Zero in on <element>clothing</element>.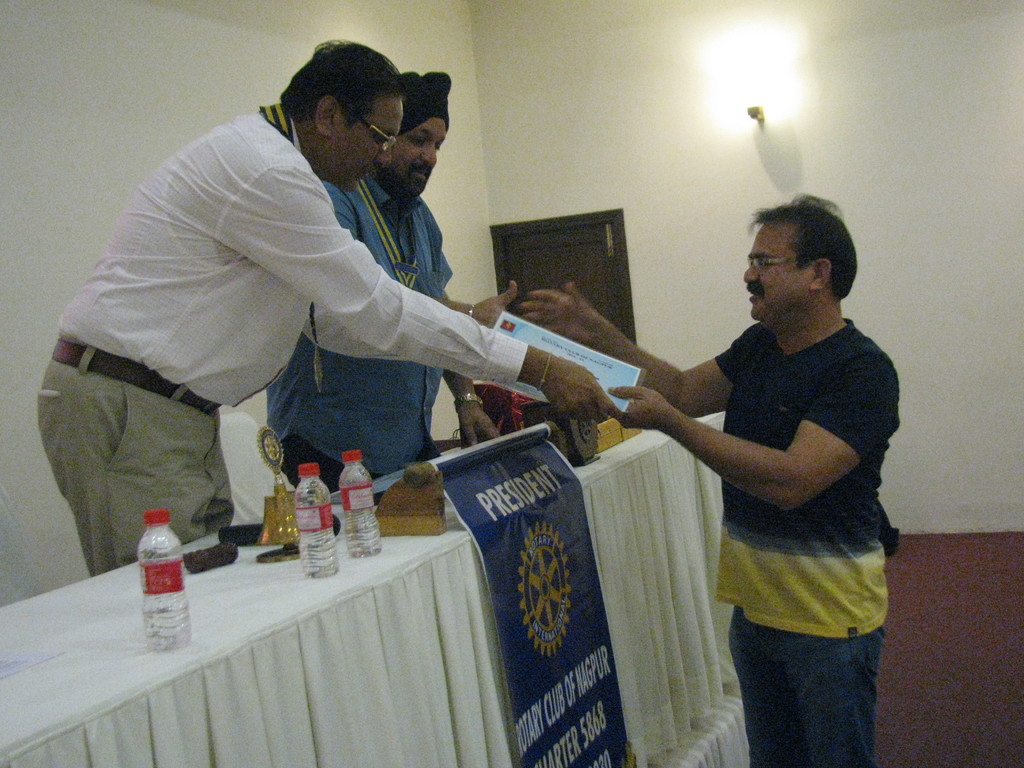
Zeroed in: 68,87,559,534.
